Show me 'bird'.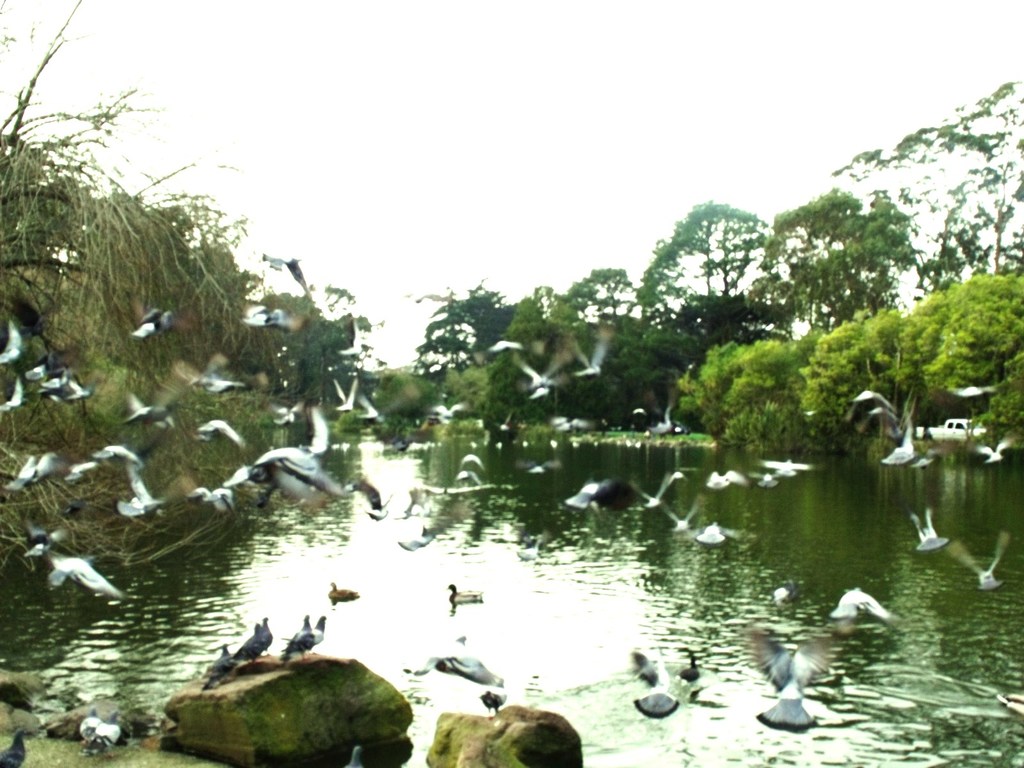
'bird' is here: {"x1": 0, "y1": 726, "x2": 36, "y2": 767}.
